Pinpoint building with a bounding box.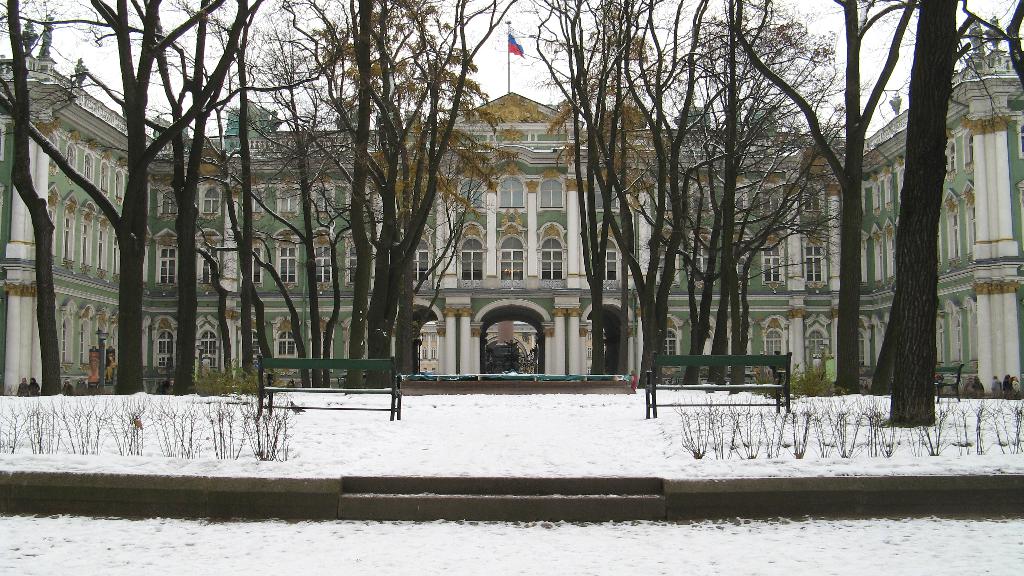
bbox=(0, 13, 1023, 397).
